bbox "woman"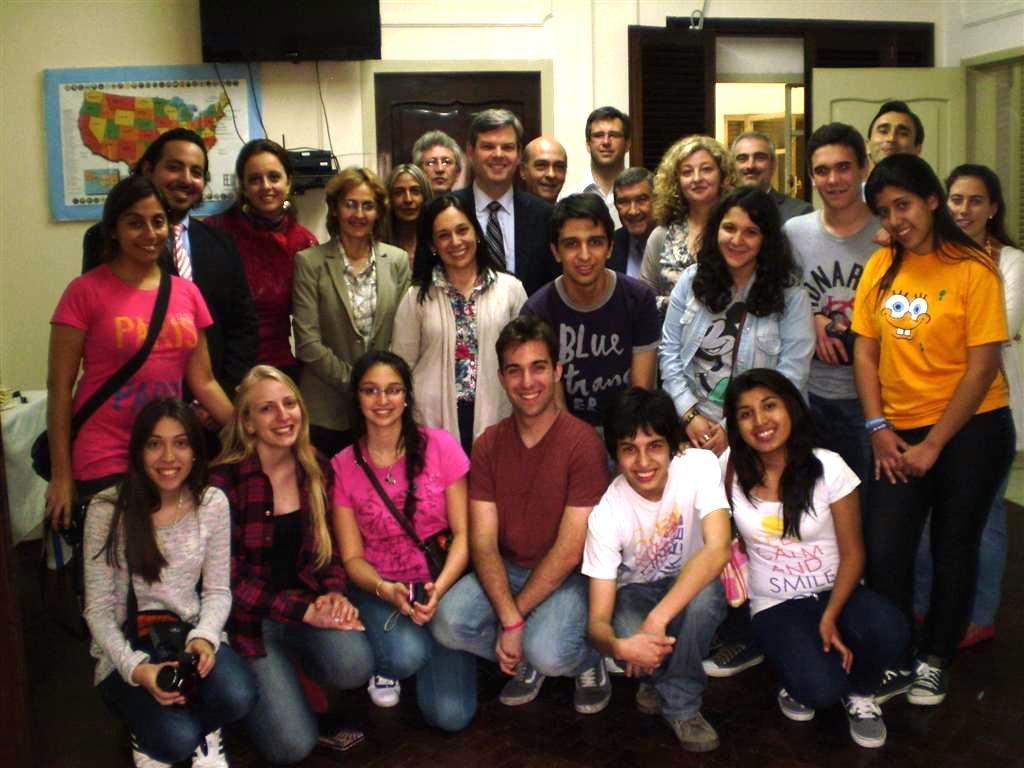
crop(385, 189, 535, 460)
